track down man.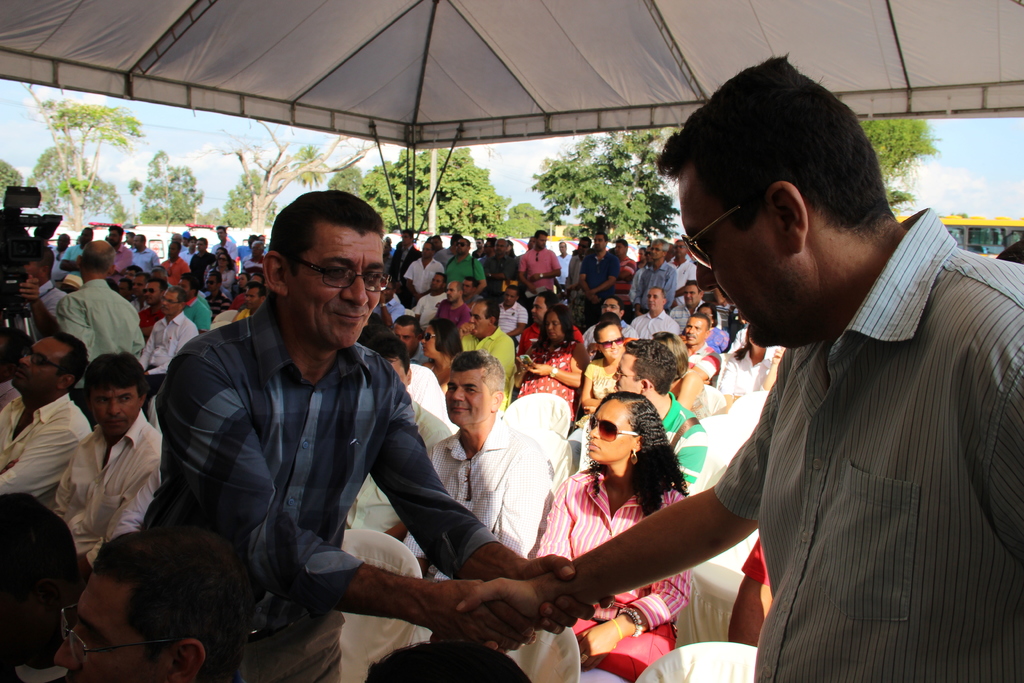
Tracked to {"x1": 596, "y1": 338, "x2": 708, "y2": 499}.
